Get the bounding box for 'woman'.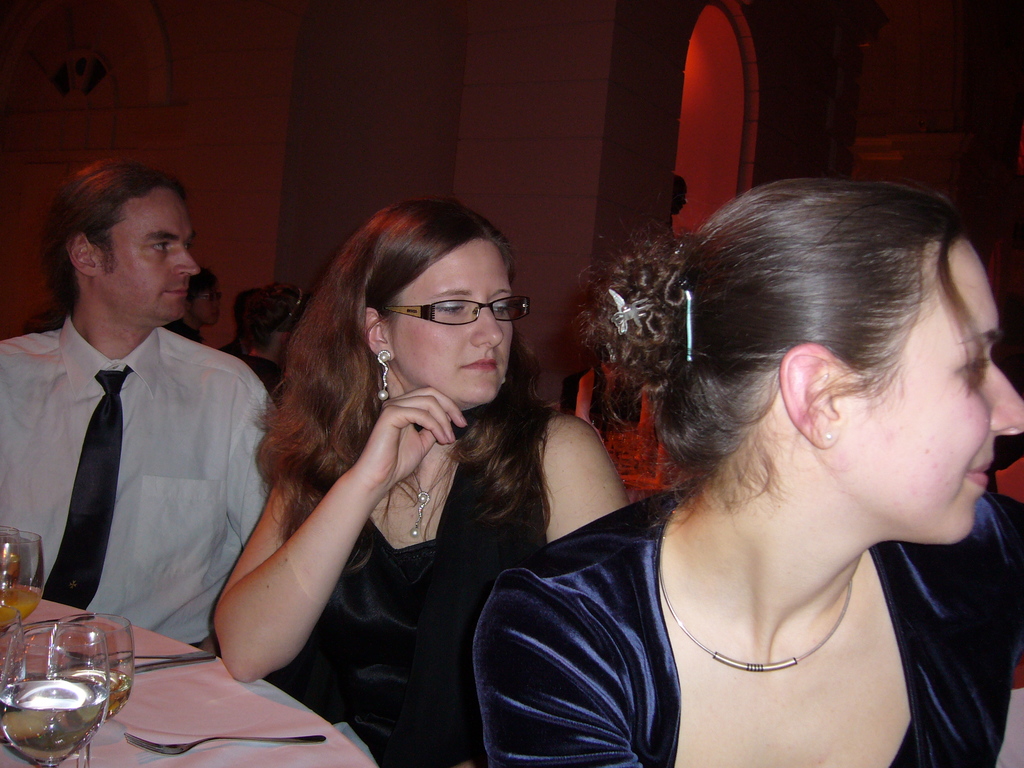
{"x1": 460, "y1": 171, "x2": 1023, "y2": 767}.
